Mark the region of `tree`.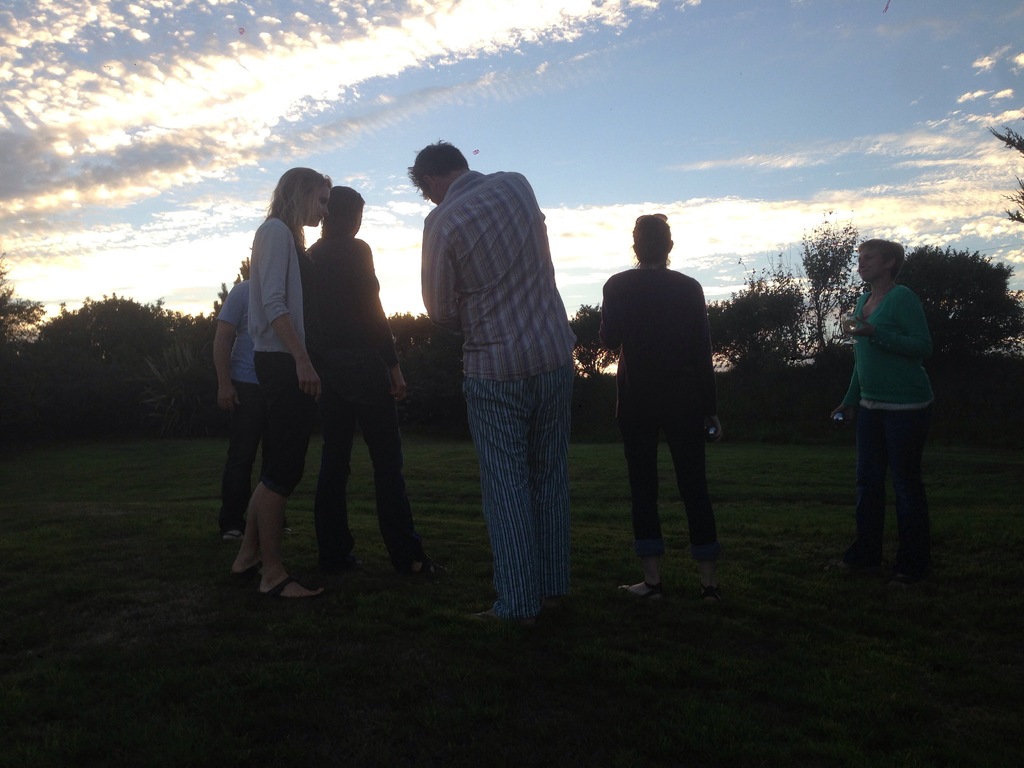
Region: [0,246,51,372].
